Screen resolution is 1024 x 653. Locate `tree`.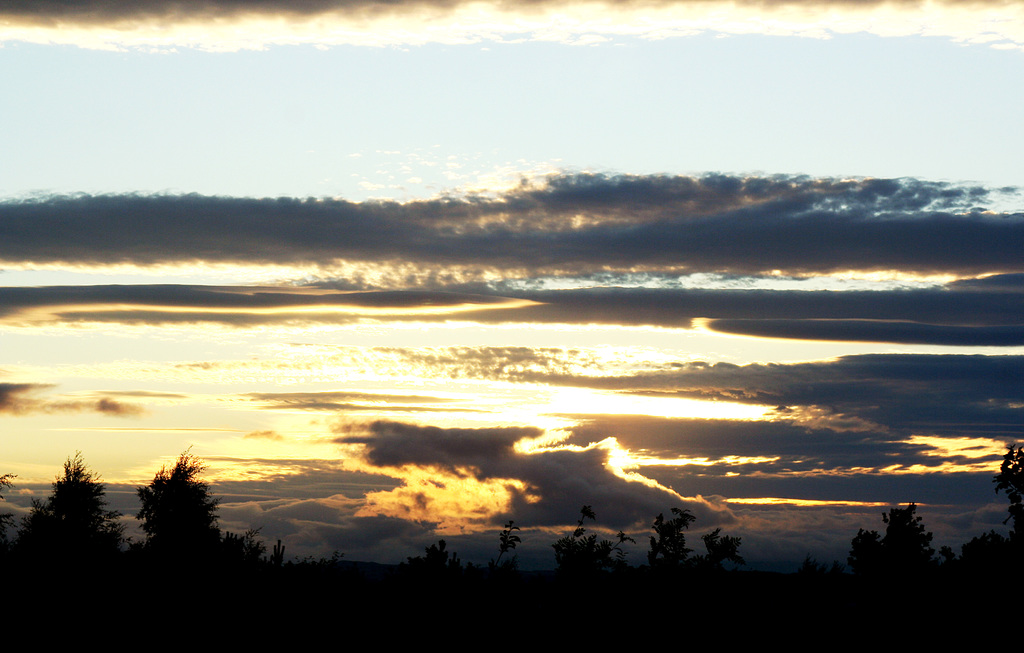
region(135, 447, 298, 652).
